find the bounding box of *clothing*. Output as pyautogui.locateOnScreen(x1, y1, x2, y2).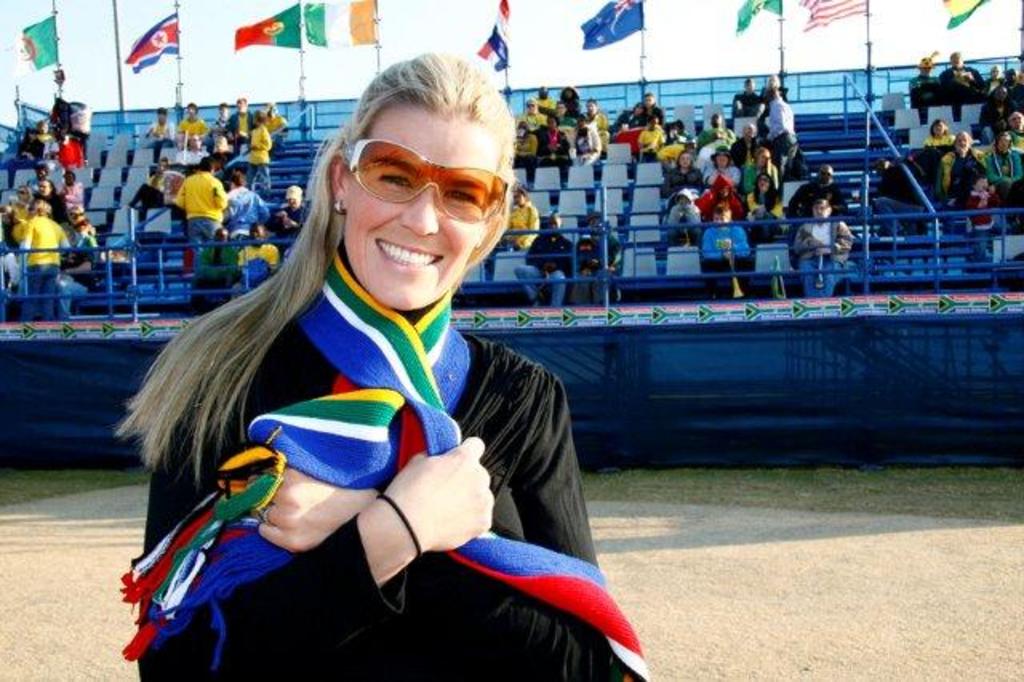
pyautogui.locateOnScreen(22, 216, 67, 264).
